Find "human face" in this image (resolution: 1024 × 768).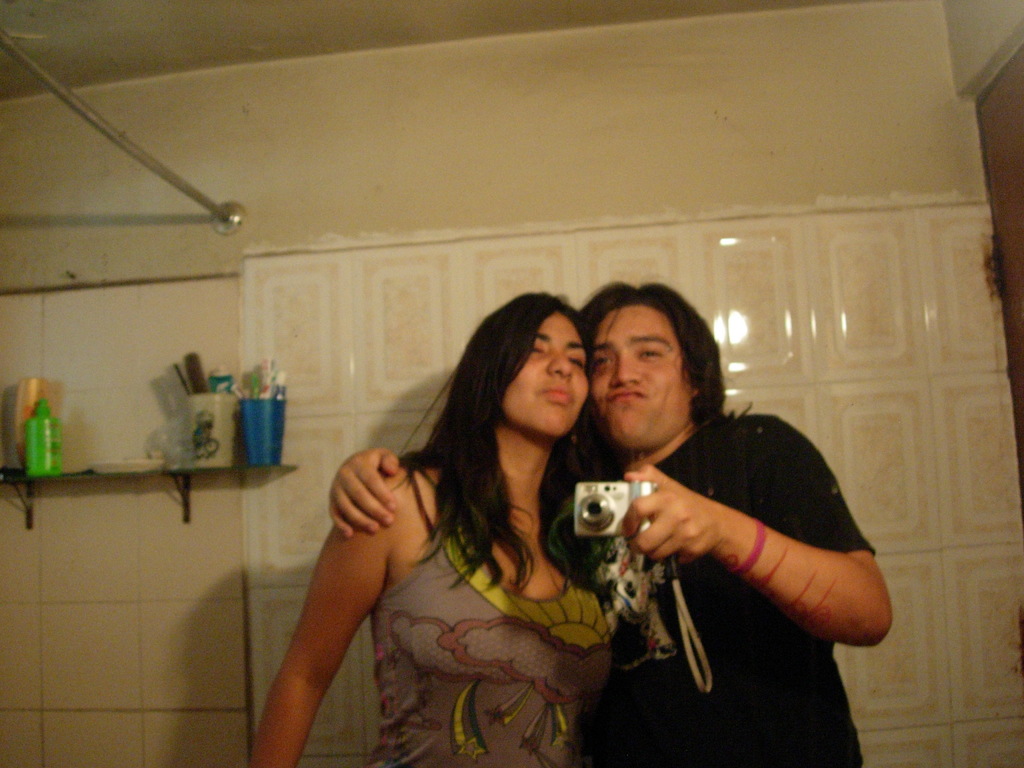
locate(500, 312, 593, 441).
